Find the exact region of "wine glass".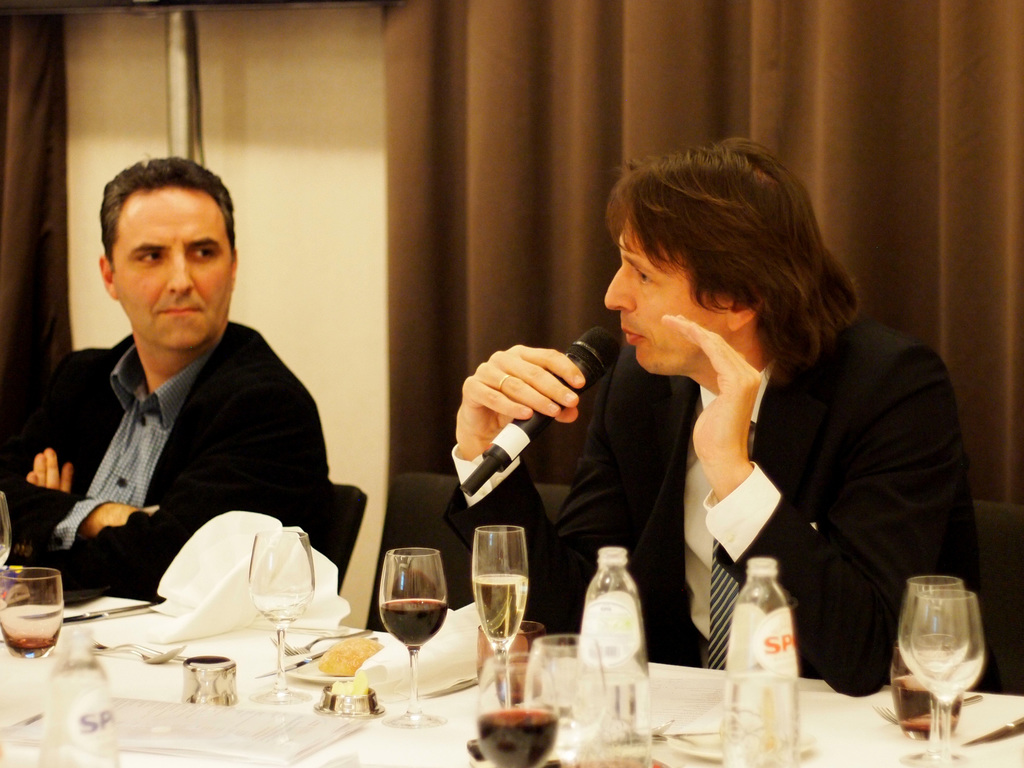
Exact region: locate(468, 523, 525, 708).
